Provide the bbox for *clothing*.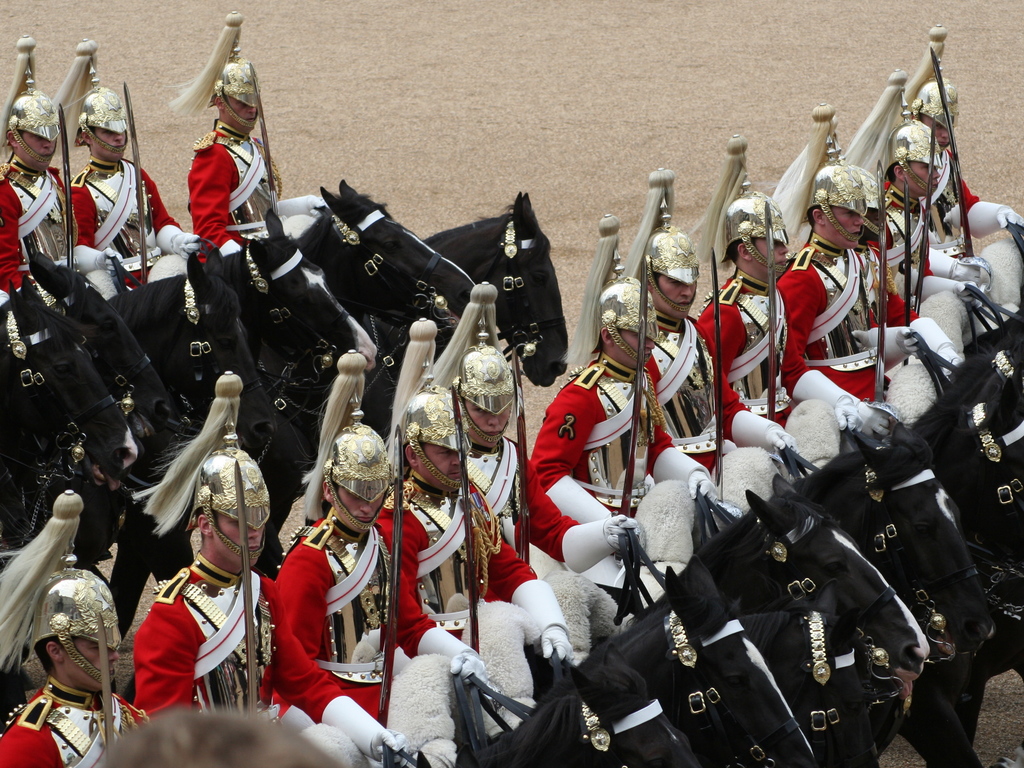
(x1=0, y1=151, x2=84, y2=302).
